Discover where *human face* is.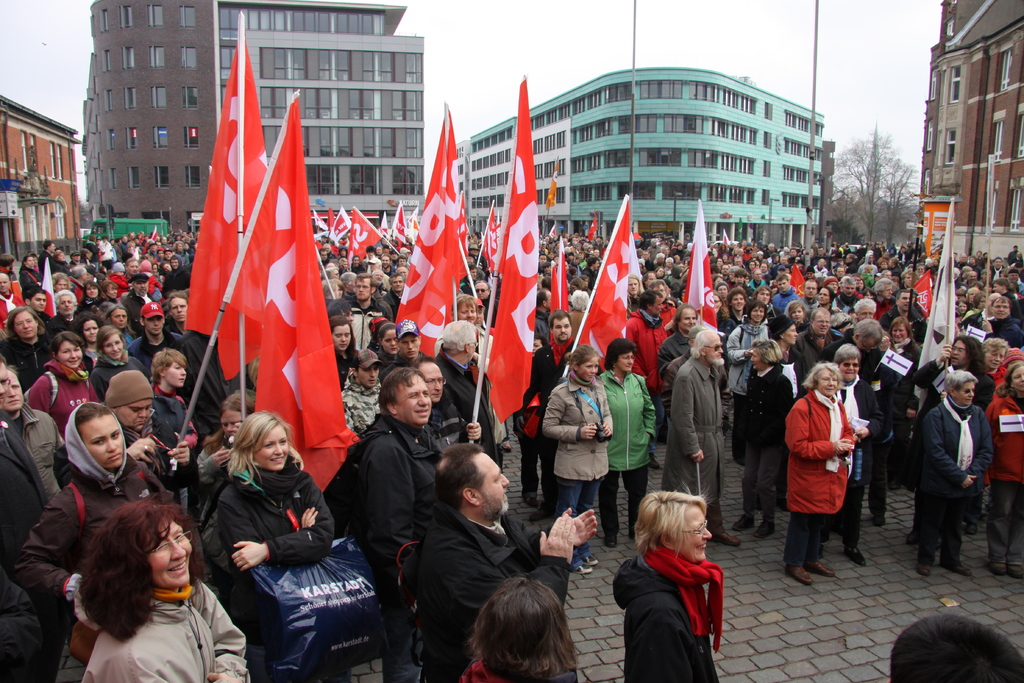
Discovered at [0,361,10,409].
